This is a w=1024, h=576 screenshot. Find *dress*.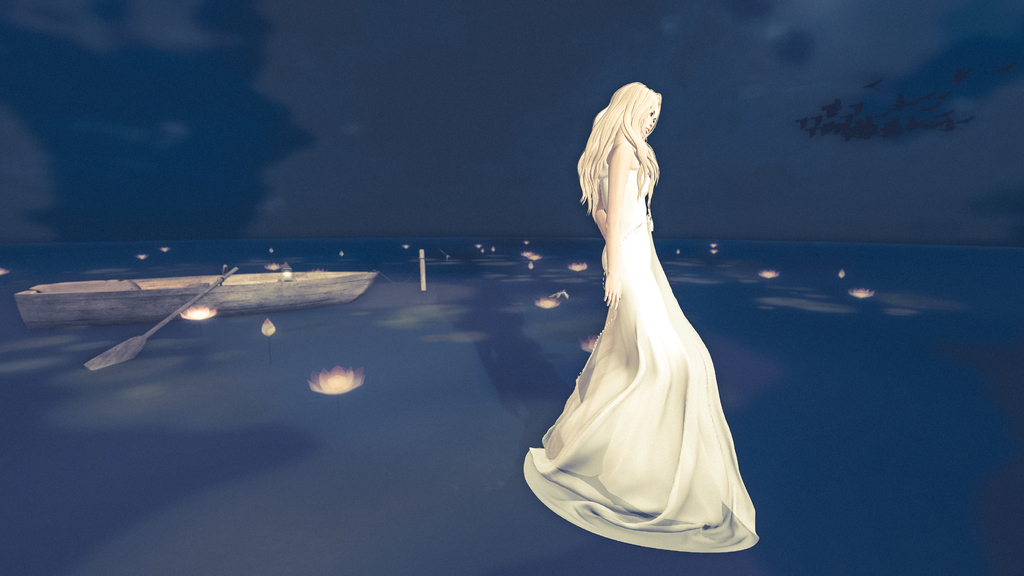
Bounding box: select_region(524, 161, 760, 550).
